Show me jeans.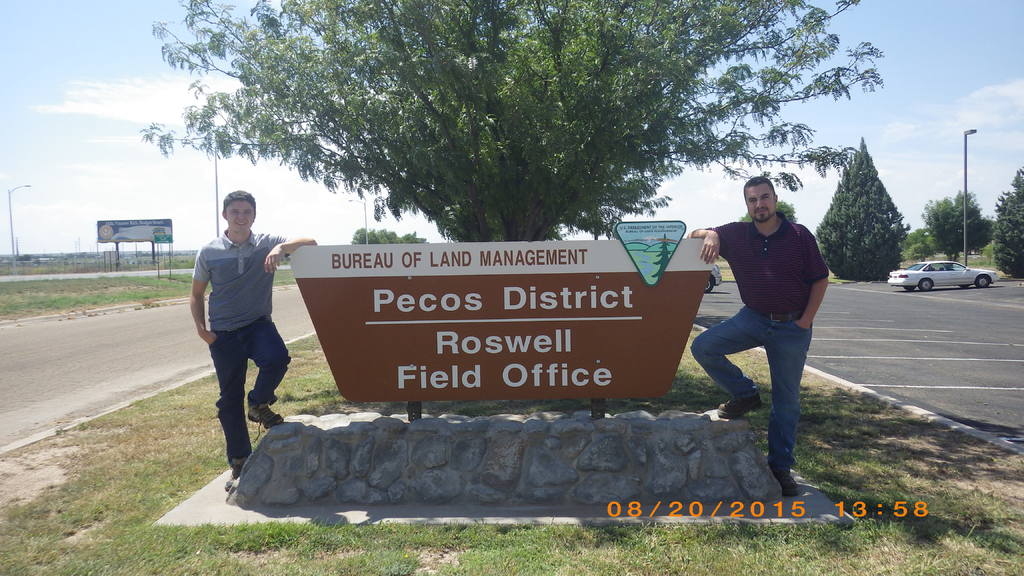
jeans is here: box=[685, 303, 806, 471].
